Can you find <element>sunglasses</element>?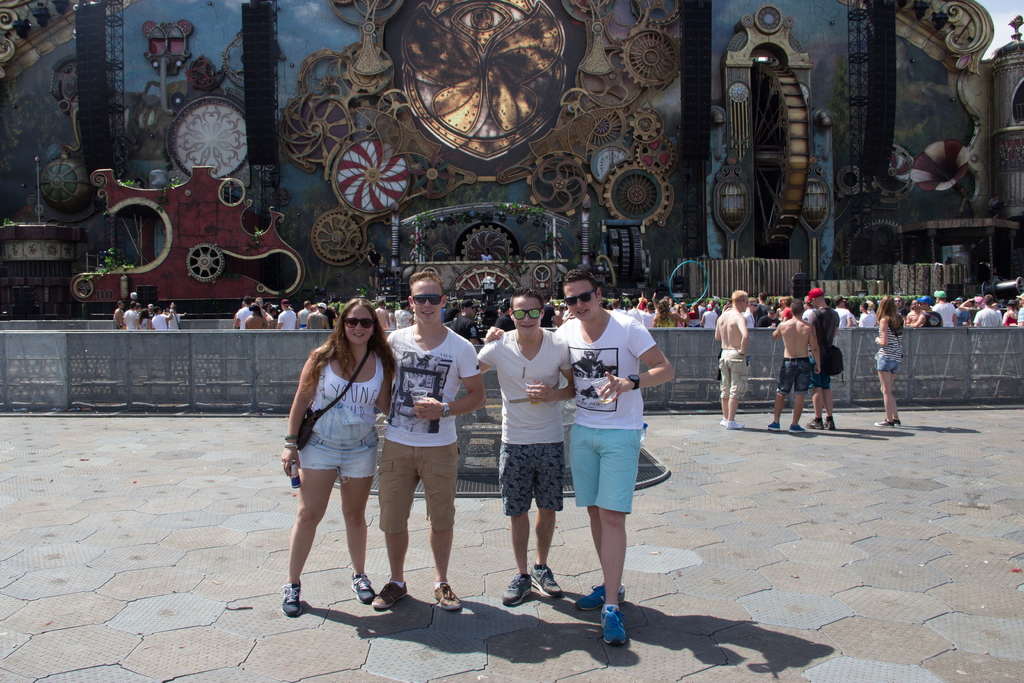
Yes, bounding box: pyautogui.locateOnScreen(343, 318, 378, 331).
